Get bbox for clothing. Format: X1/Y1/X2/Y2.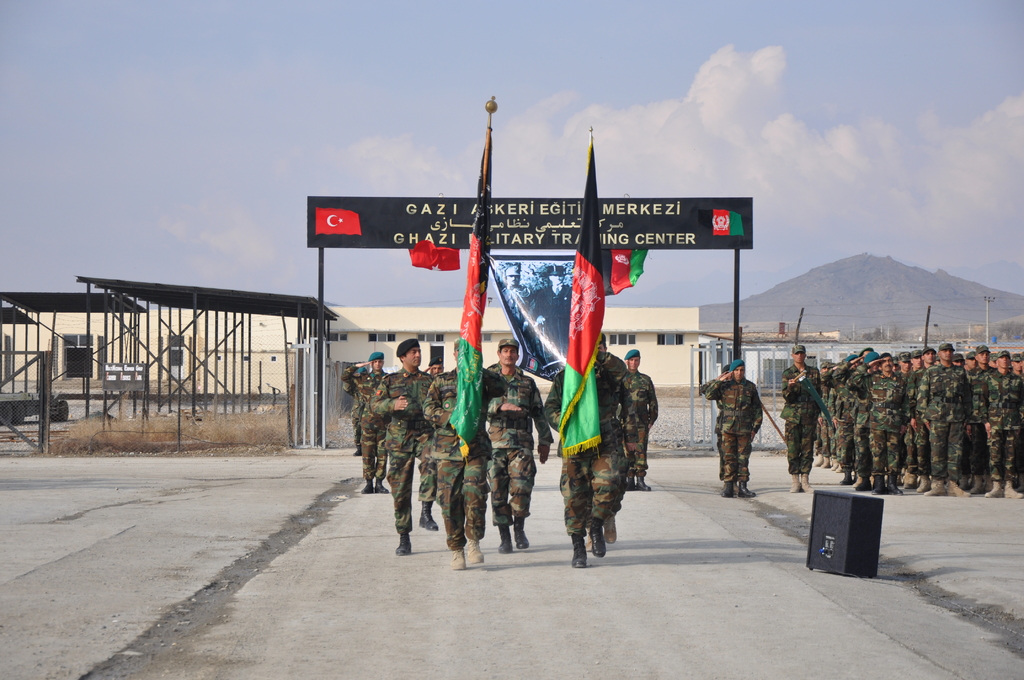
787/368/824/478.
